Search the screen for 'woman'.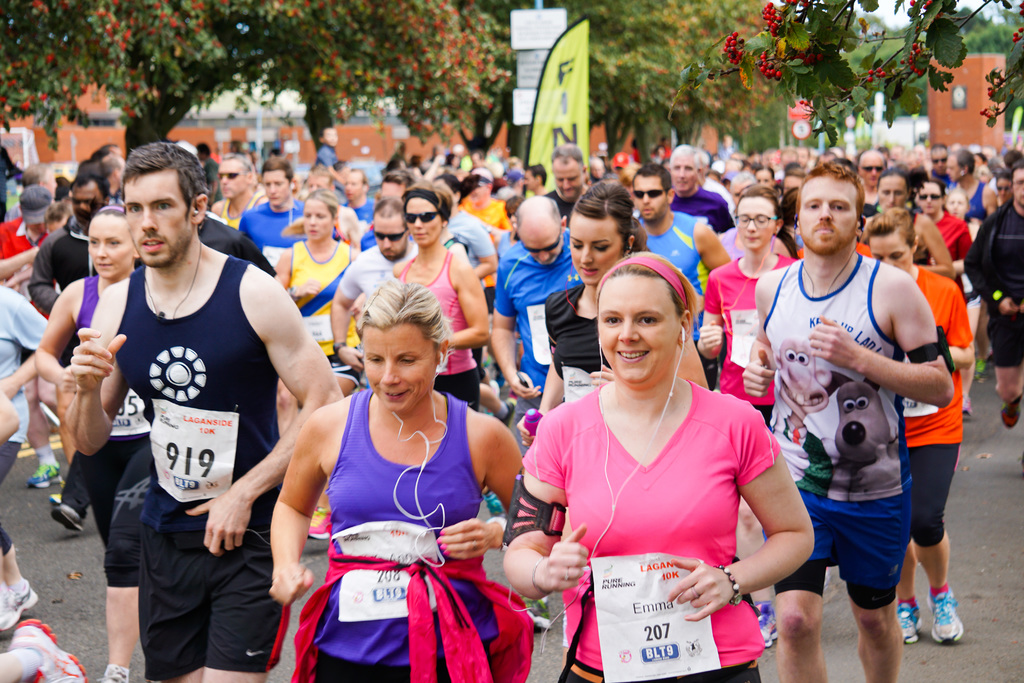
Found at box(860, 206, 963, 646).
